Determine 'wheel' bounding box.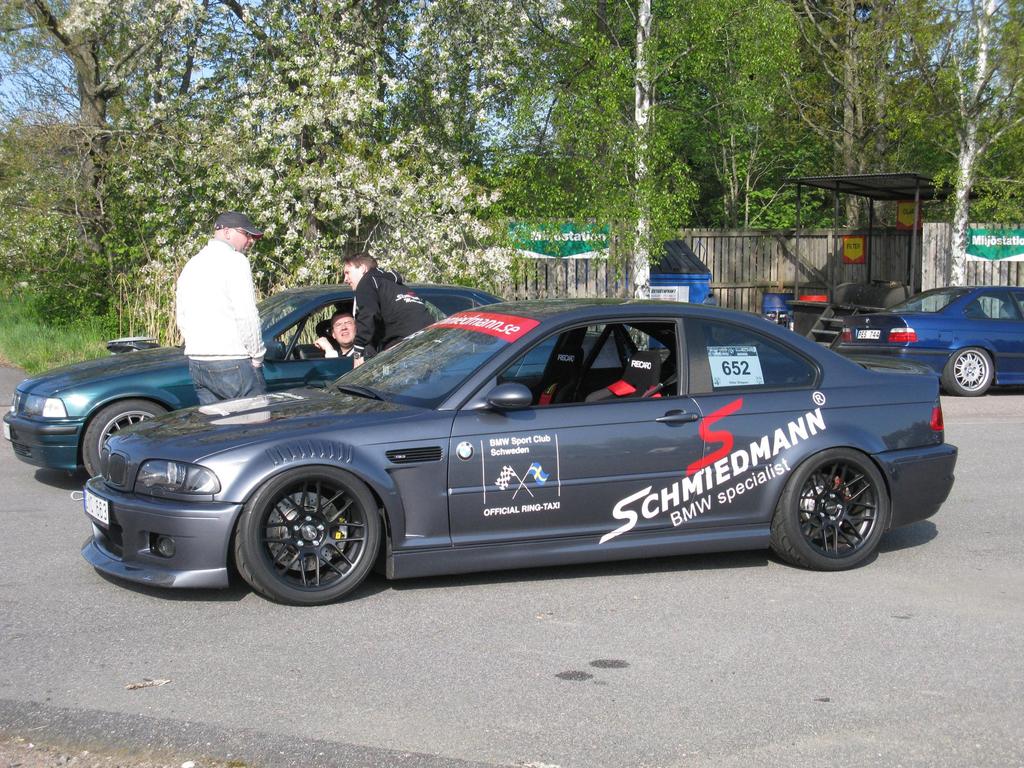
Determined: box(227, 463, 381, 607).
